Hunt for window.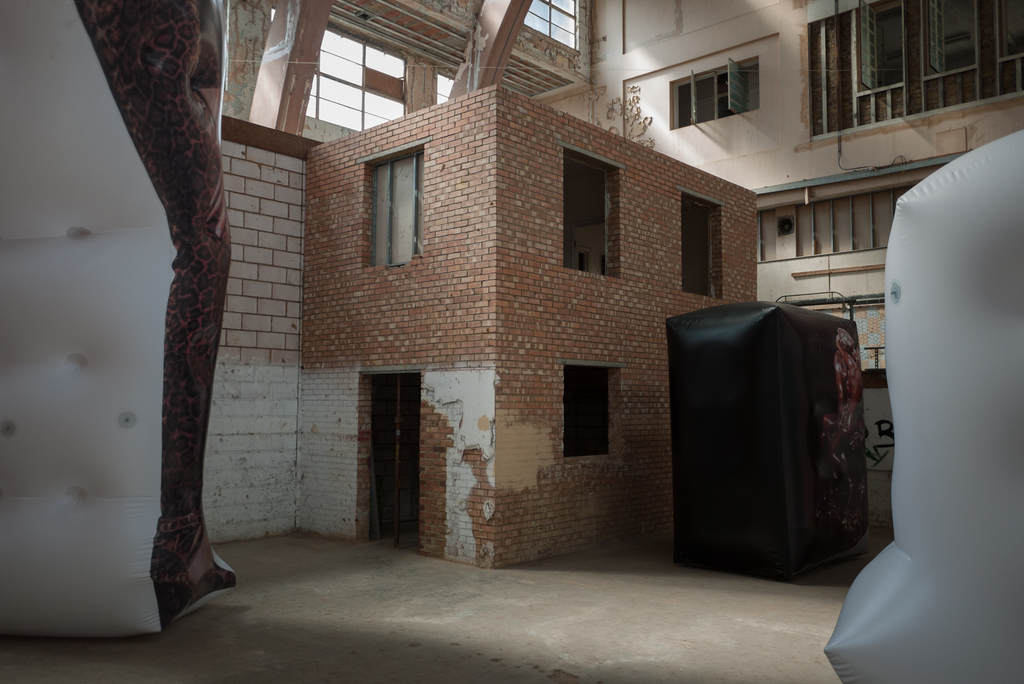
Hunted down at [564,145,620,278].
